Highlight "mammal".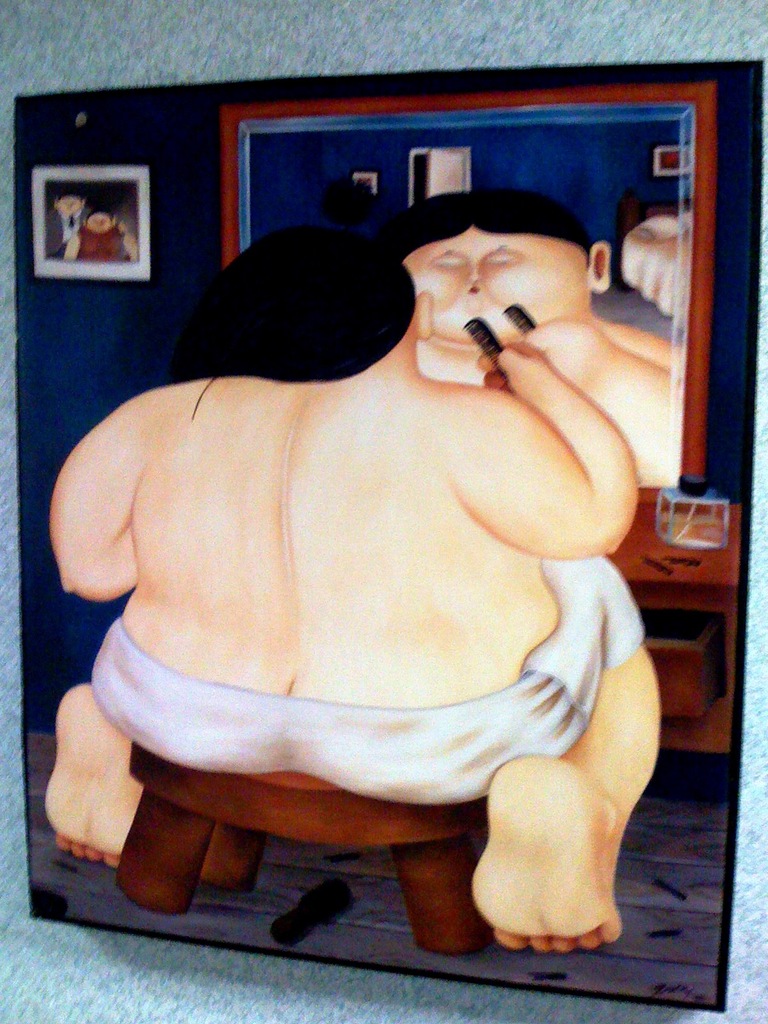
Highlighted region: bbox=(12, 205, 733, 836).
